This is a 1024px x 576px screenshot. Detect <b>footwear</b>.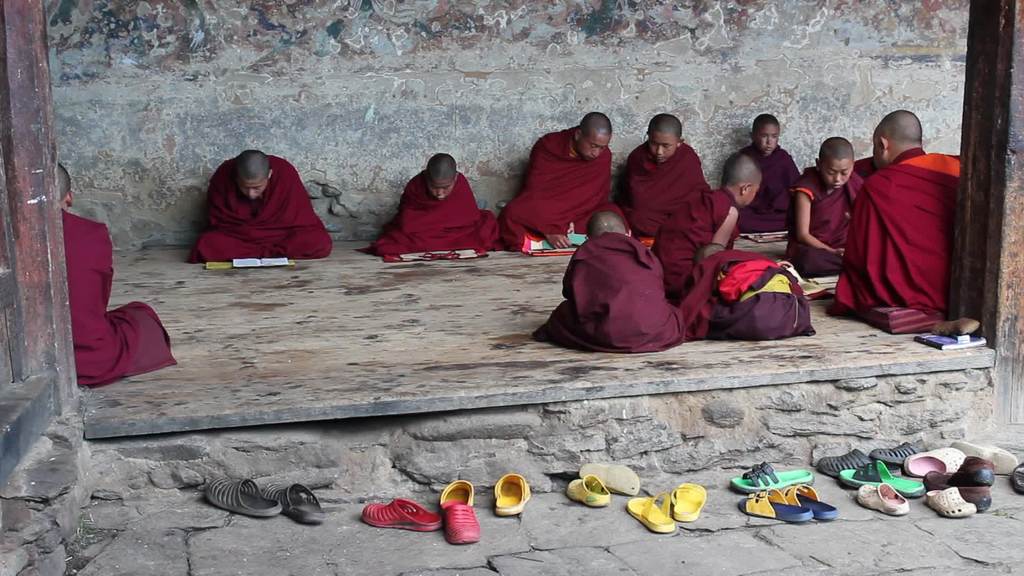
Rect(268, 486, 330, 518).
